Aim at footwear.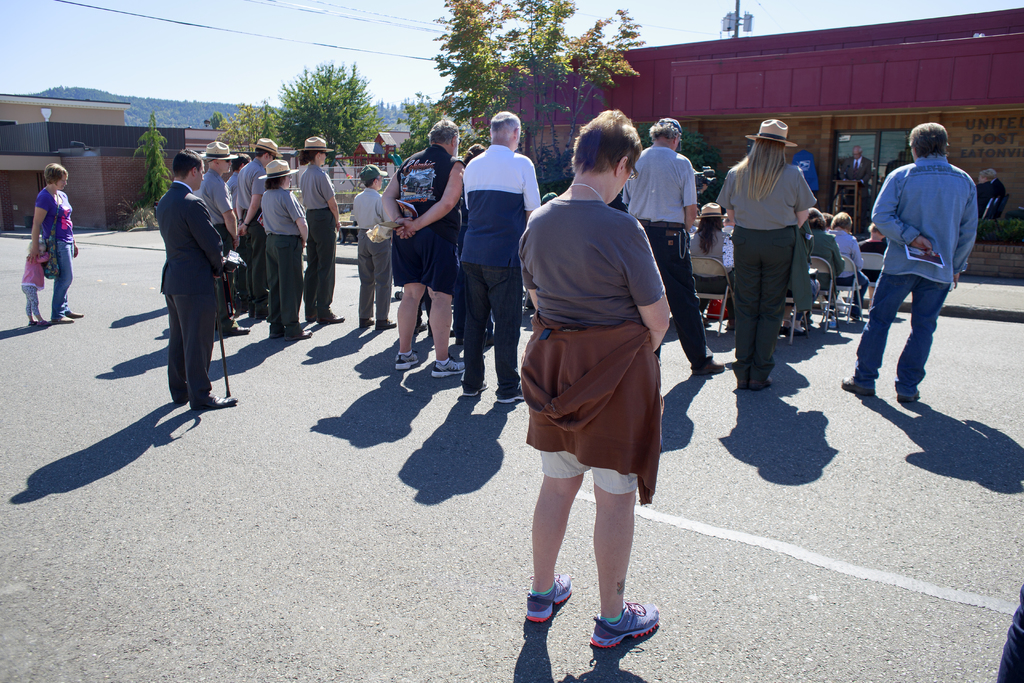
Aimed at box=[495, 383, 525, 404].
